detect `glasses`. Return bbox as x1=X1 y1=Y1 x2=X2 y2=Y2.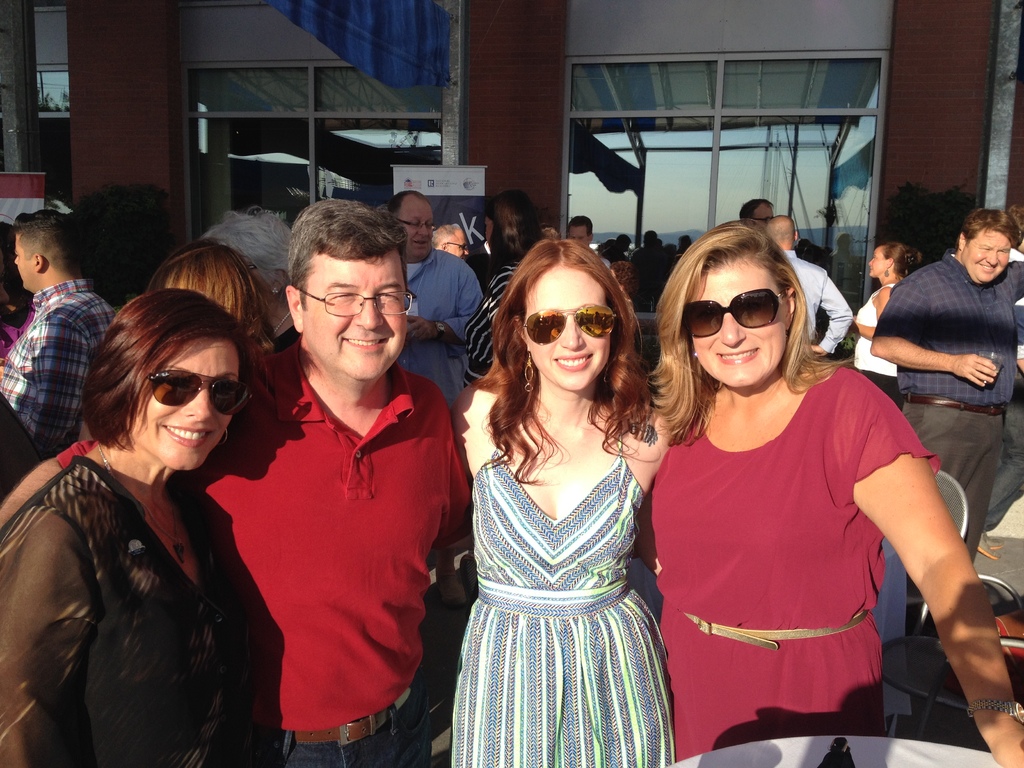
x1=397 y1=218 x2=434 y2=230.
